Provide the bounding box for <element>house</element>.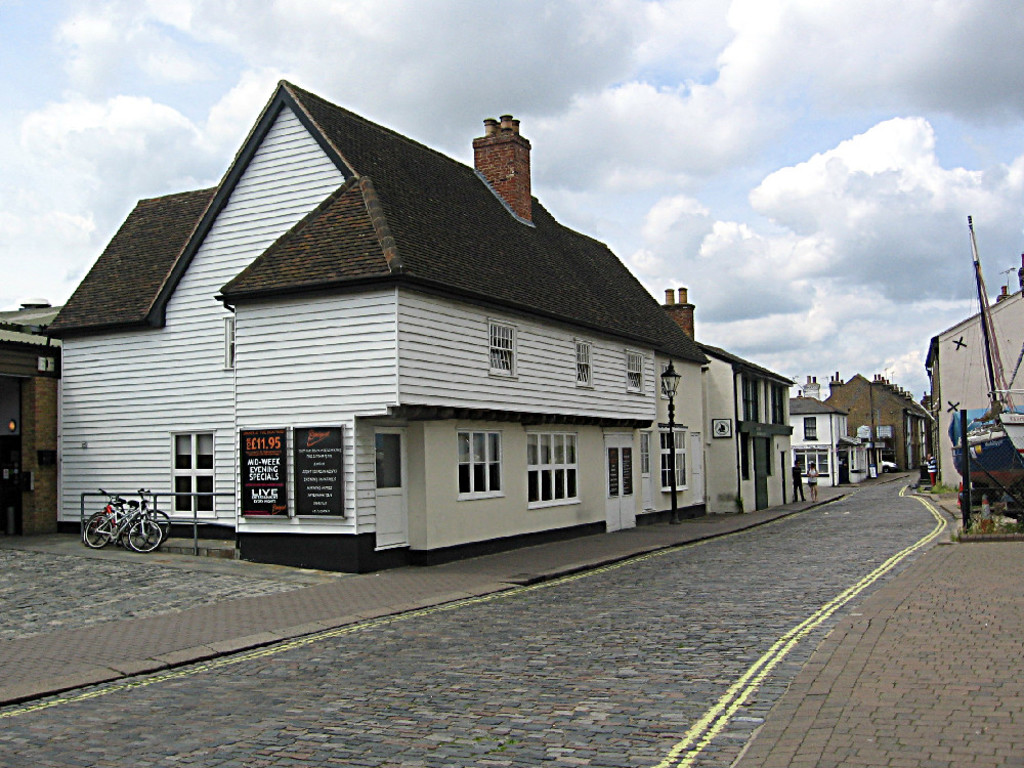
box(100, 86, 790, 602).
